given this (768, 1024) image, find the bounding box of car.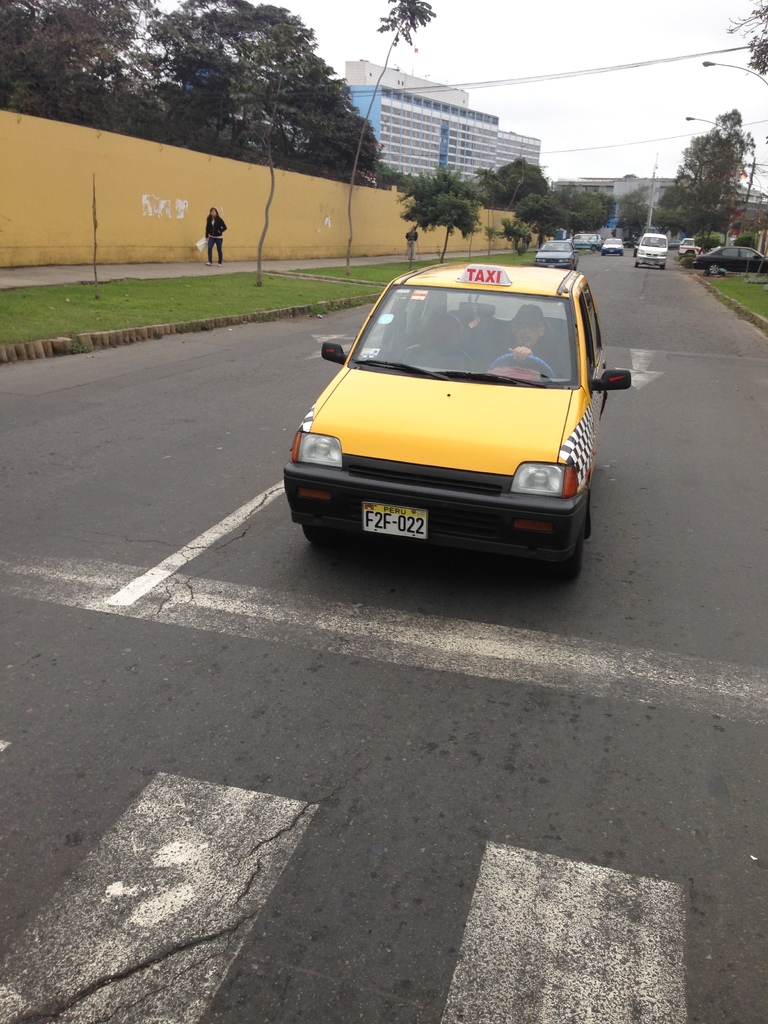
<region>599, 234, 625, 253</region>.
